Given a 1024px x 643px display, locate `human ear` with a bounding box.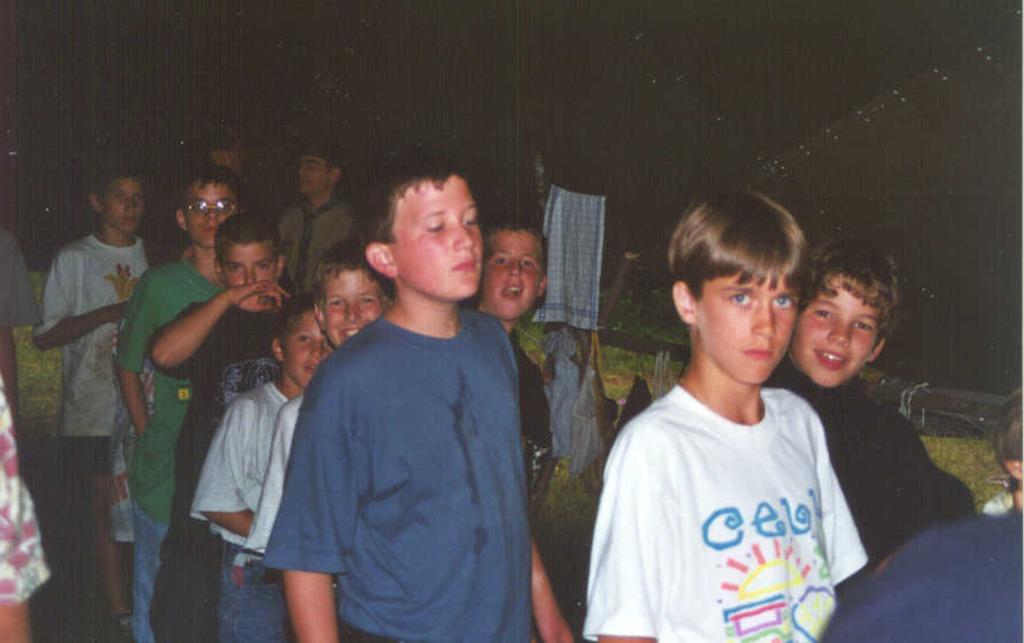
Located: detection(88, 195, 103, 217).
